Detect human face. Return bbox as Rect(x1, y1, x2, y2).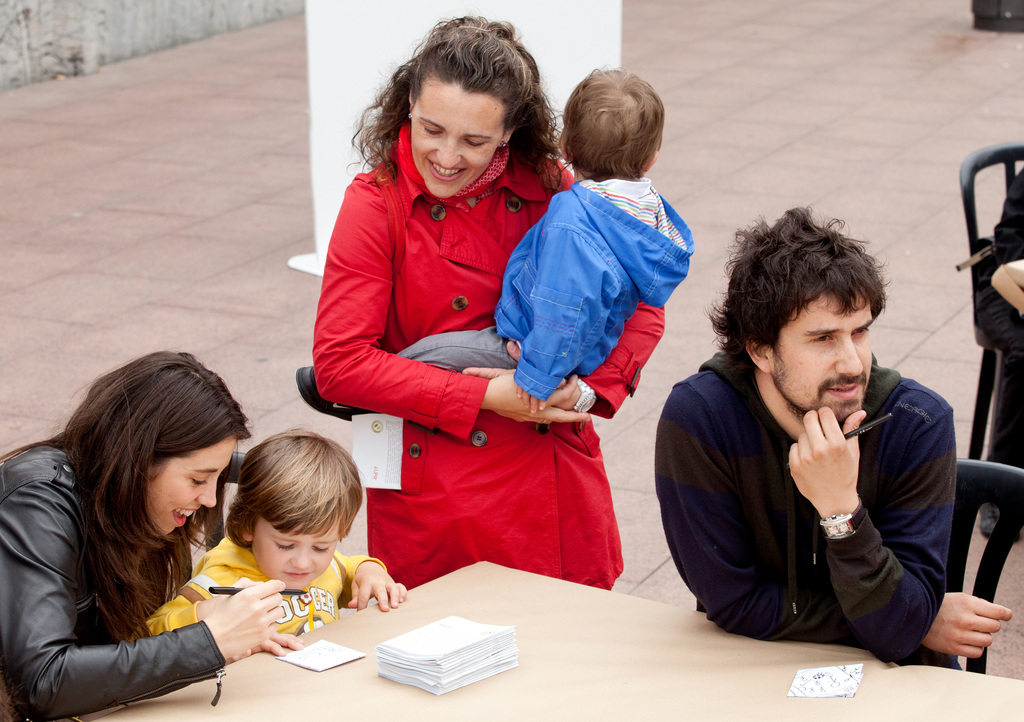
Rect(147, 440, 236, 537).
